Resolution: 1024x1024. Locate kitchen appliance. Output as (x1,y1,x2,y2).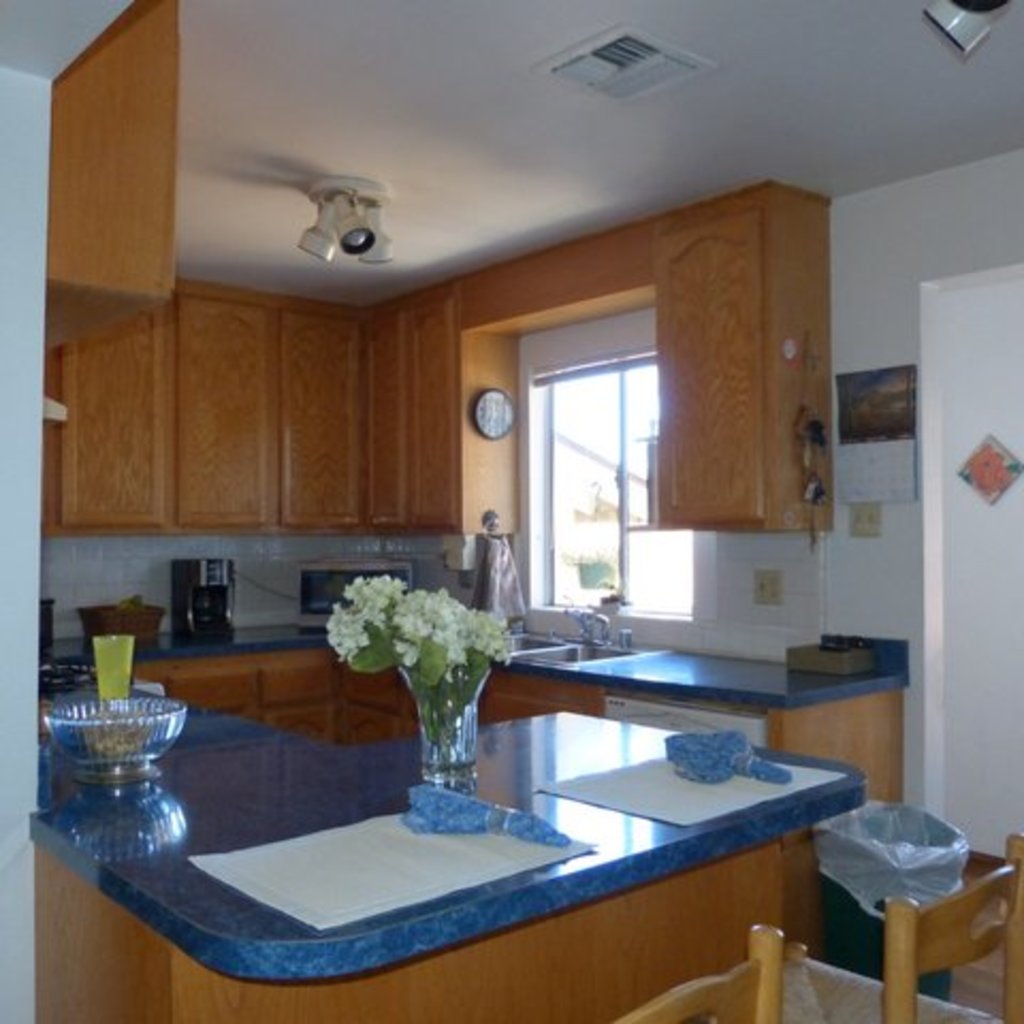
(83,593,162,644).
